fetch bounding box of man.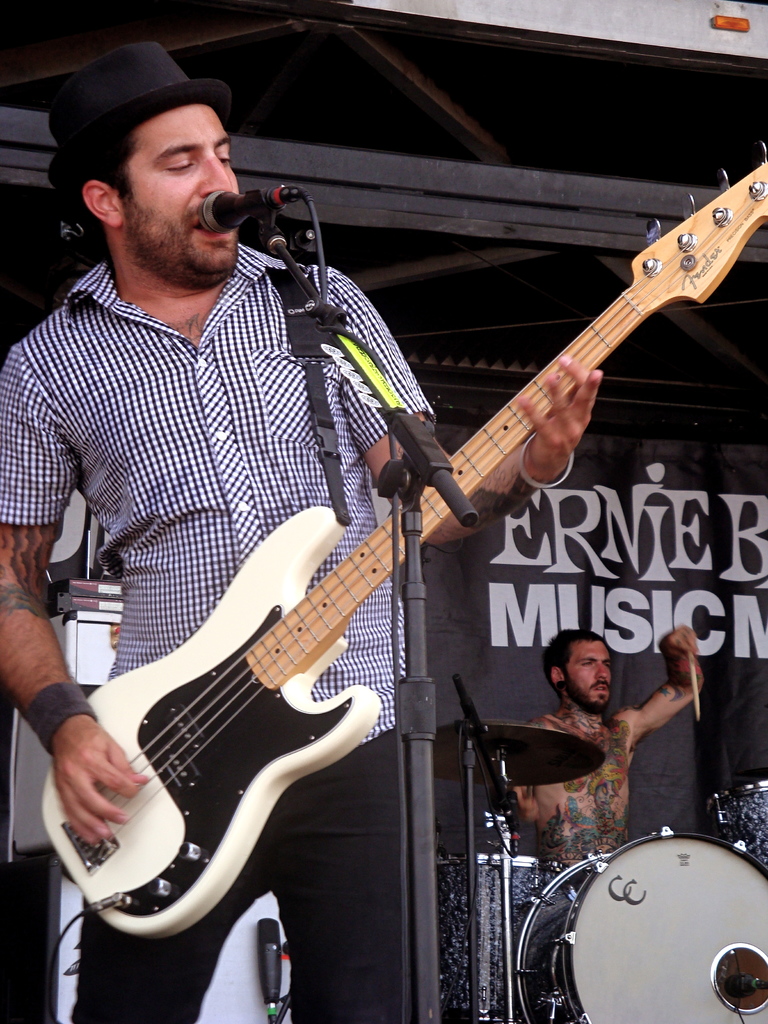
Bbox: box(554, 617, 721, 845).
